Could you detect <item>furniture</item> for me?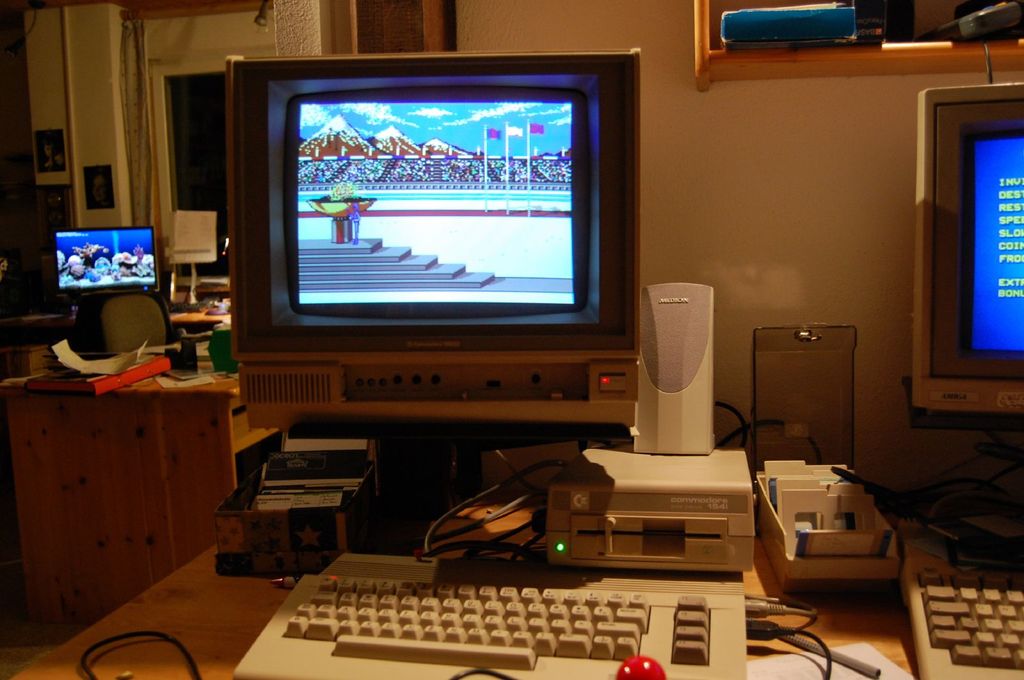
Detection result: 10 487 1023 679.
